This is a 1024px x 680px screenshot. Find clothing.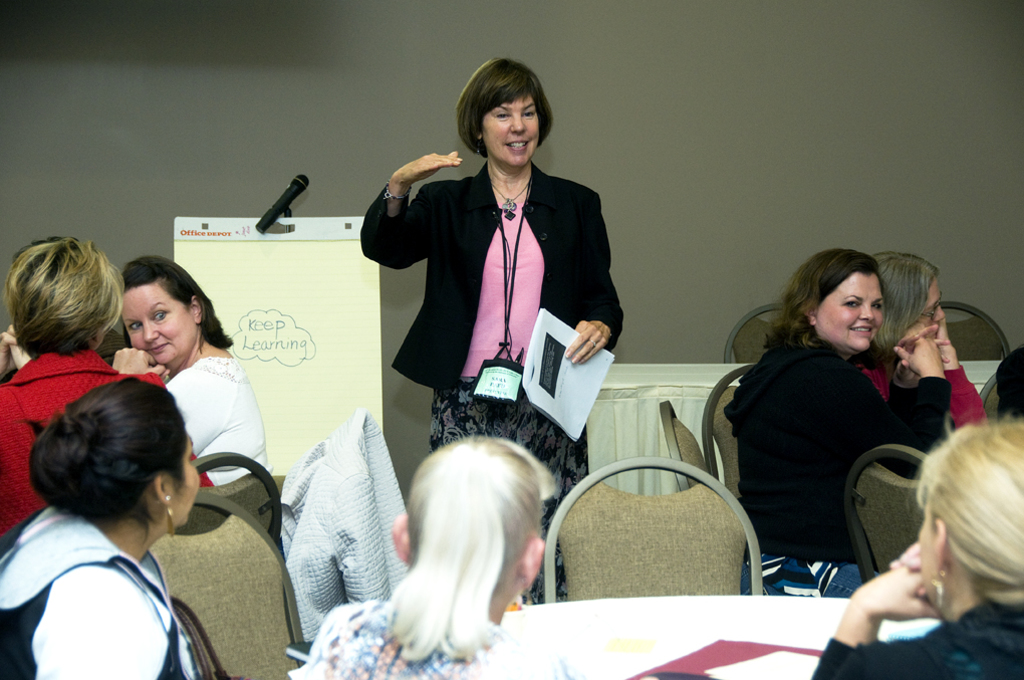
Bounding box: [left=155, top=339, right=275, bottom=488].
